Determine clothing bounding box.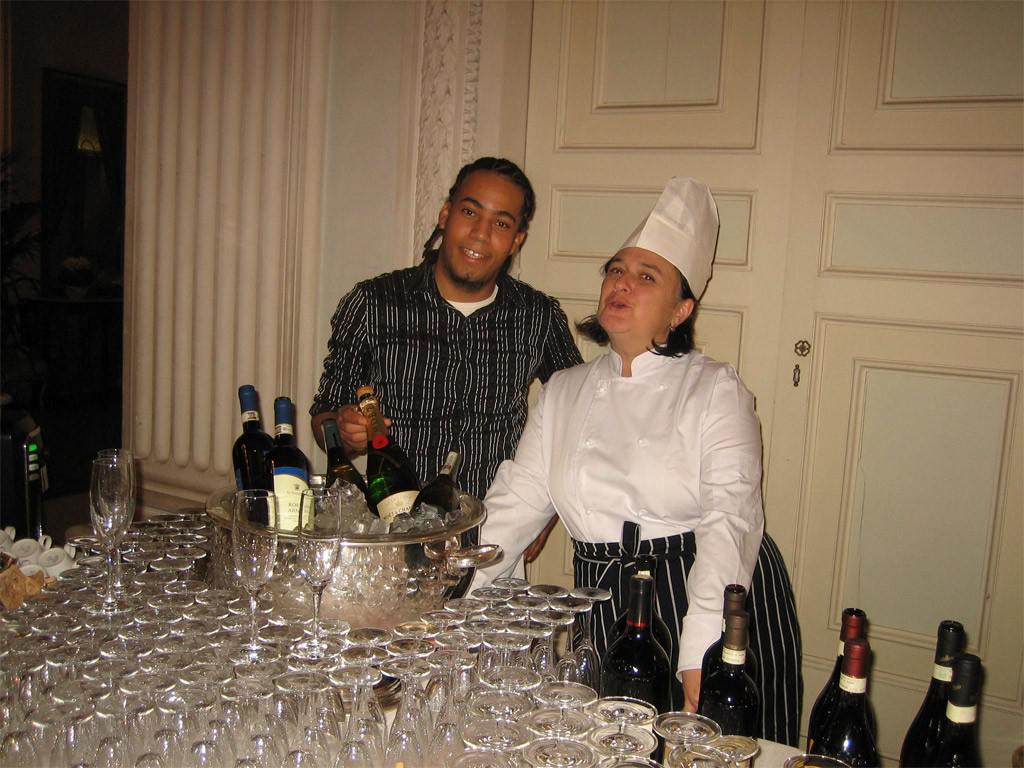
Determined: Rect(475, 340, 813, 749).
